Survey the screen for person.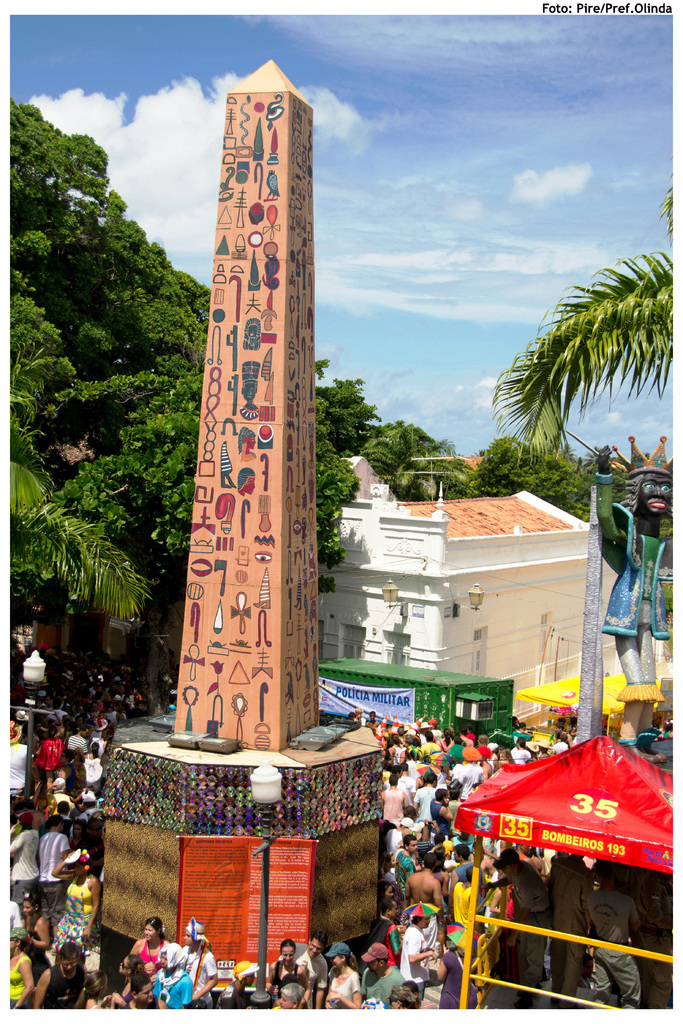
Survey found: x1=35 y1=808 x2=70 y2=888.
